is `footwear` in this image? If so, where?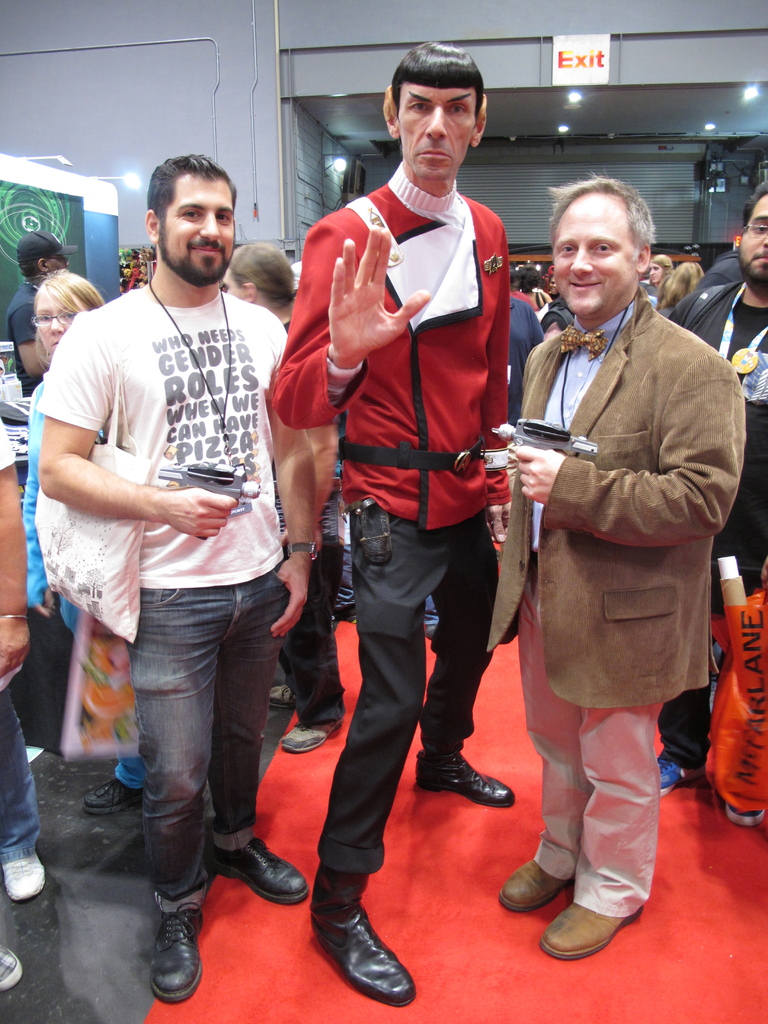
Yes, at <bbox>82, 776, 150, 815</bbox>.
